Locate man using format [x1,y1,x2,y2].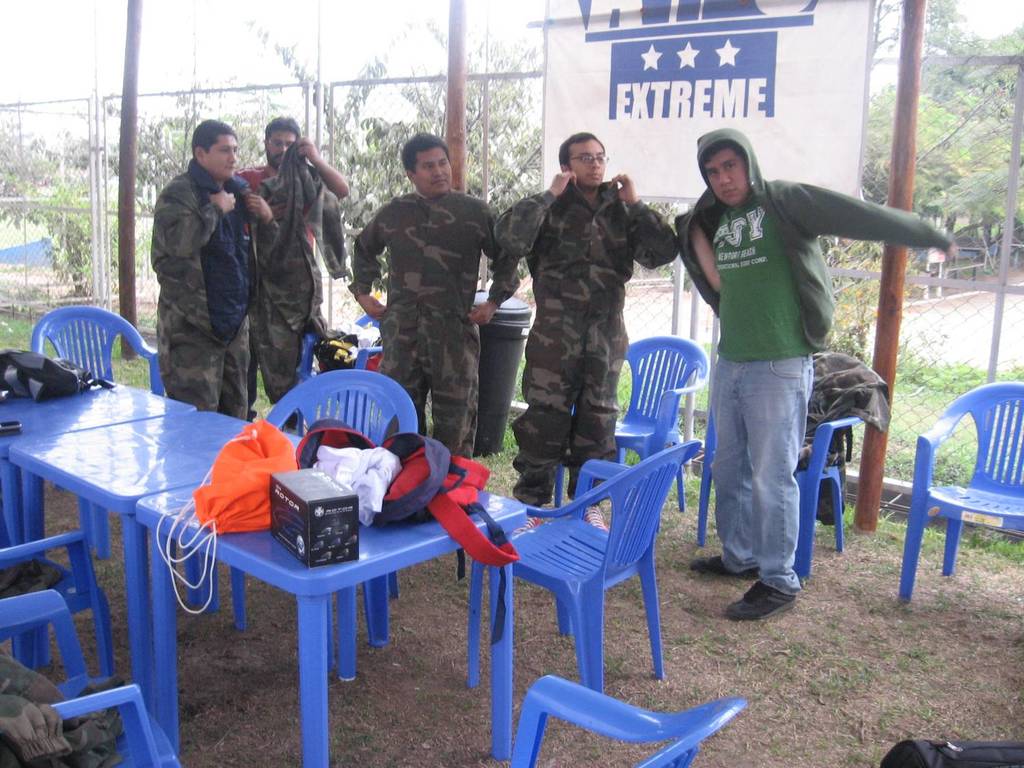
[225,113,350,431].
